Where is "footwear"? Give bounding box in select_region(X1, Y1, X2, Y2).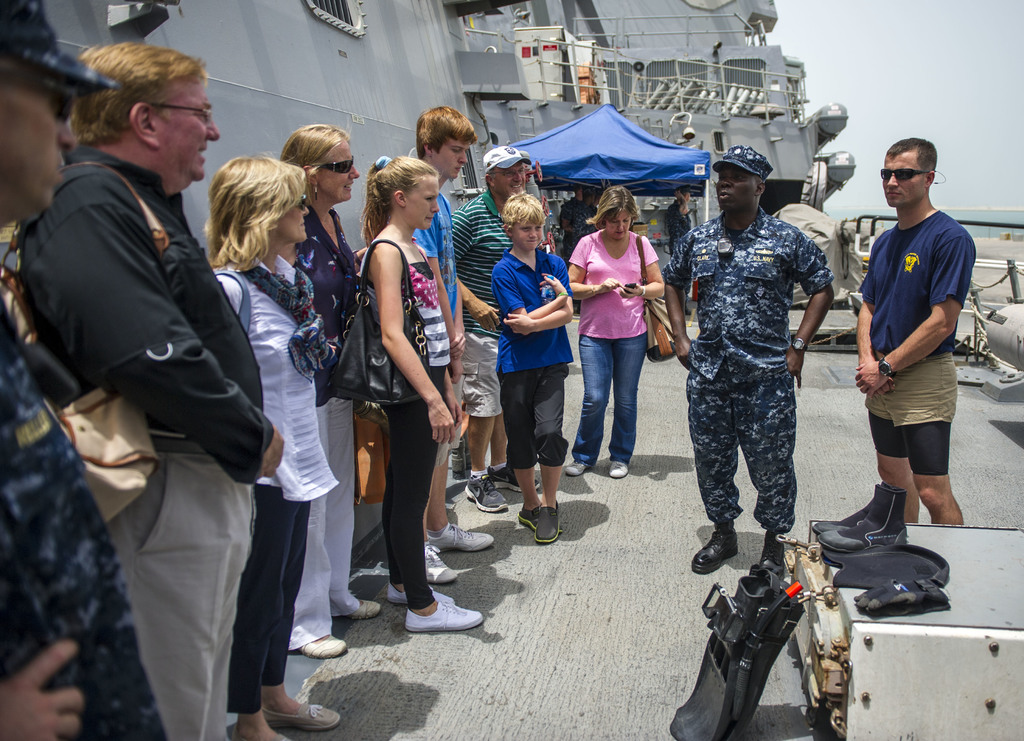
select_region(421, 537, 459, 583).
